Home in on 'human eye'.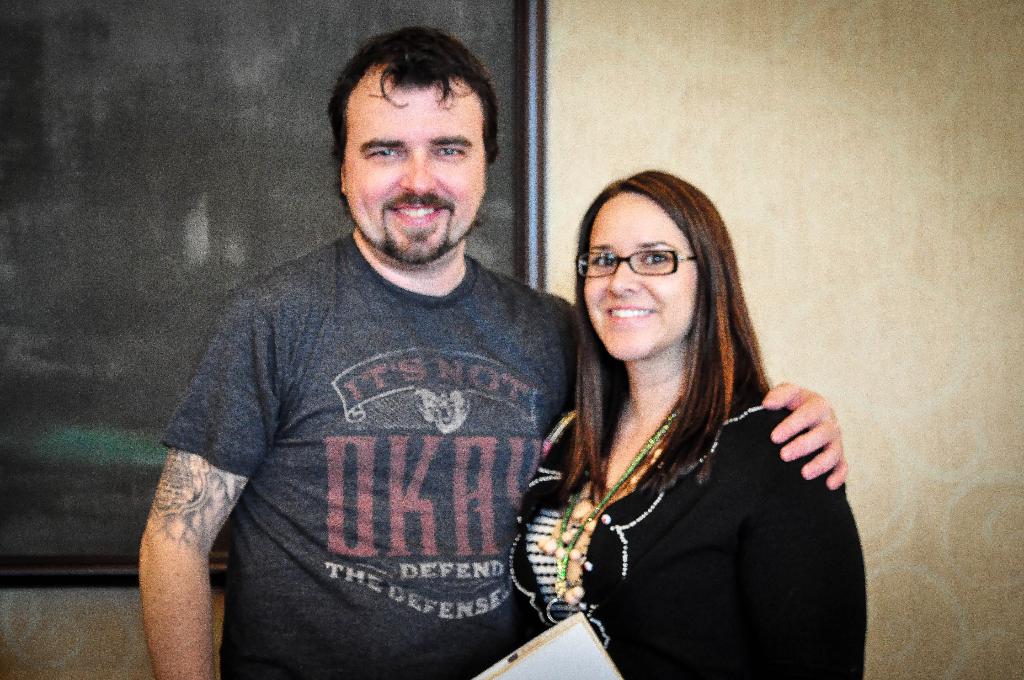
Homed in at bbox(588, 250, 614, 270).
